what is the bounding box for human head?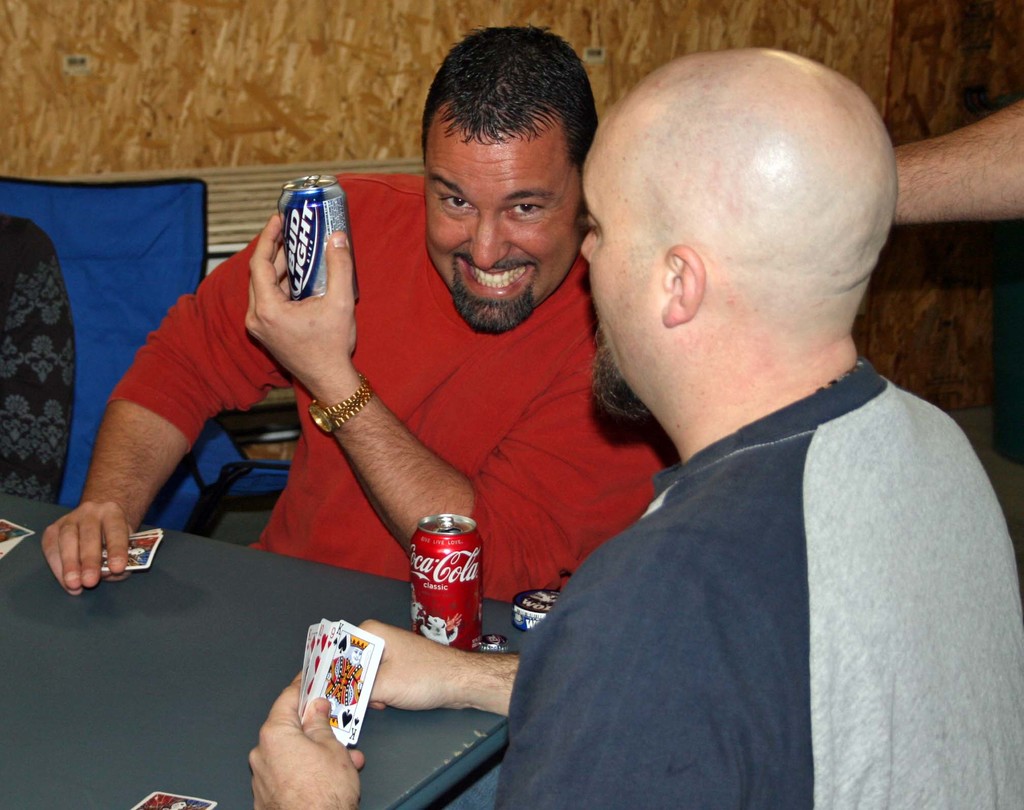
x1=589, y1=40, x2=904, y2=412.
